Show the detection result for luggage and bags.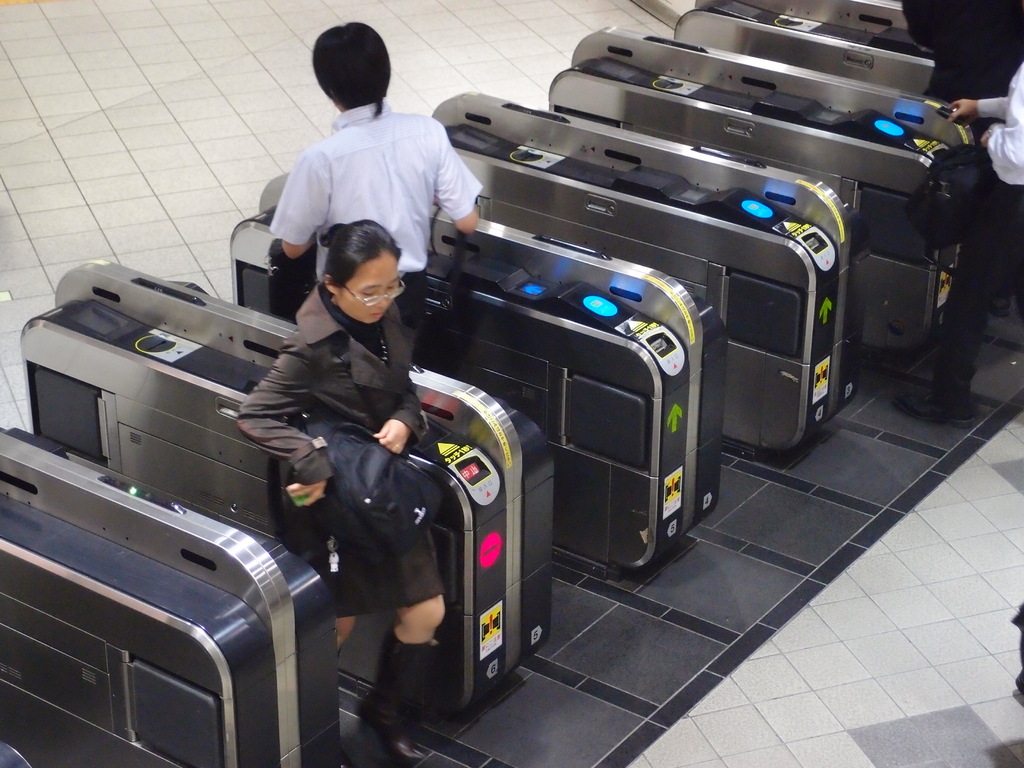
[289, 415, 442, 556].
